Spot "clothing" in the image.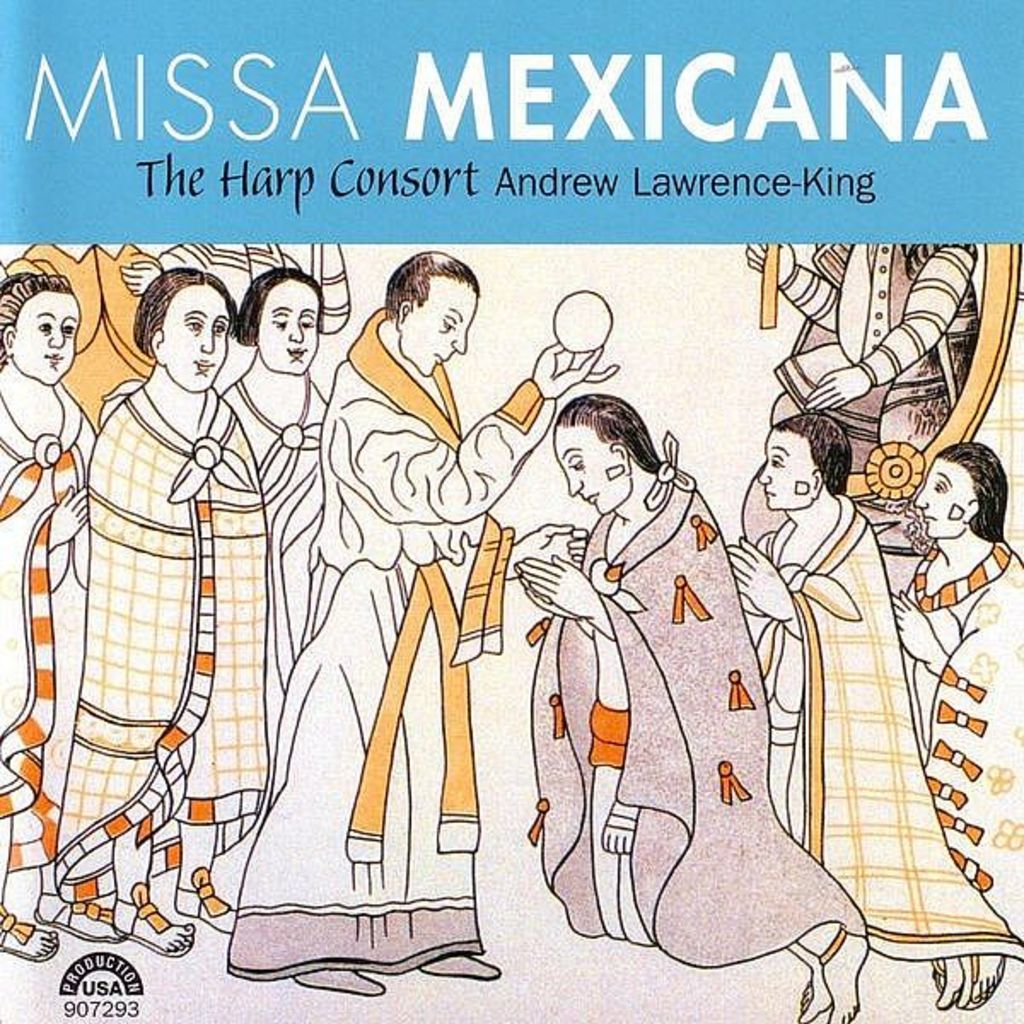
"clothing" found at bbox=[0, 382, 90, 876].
